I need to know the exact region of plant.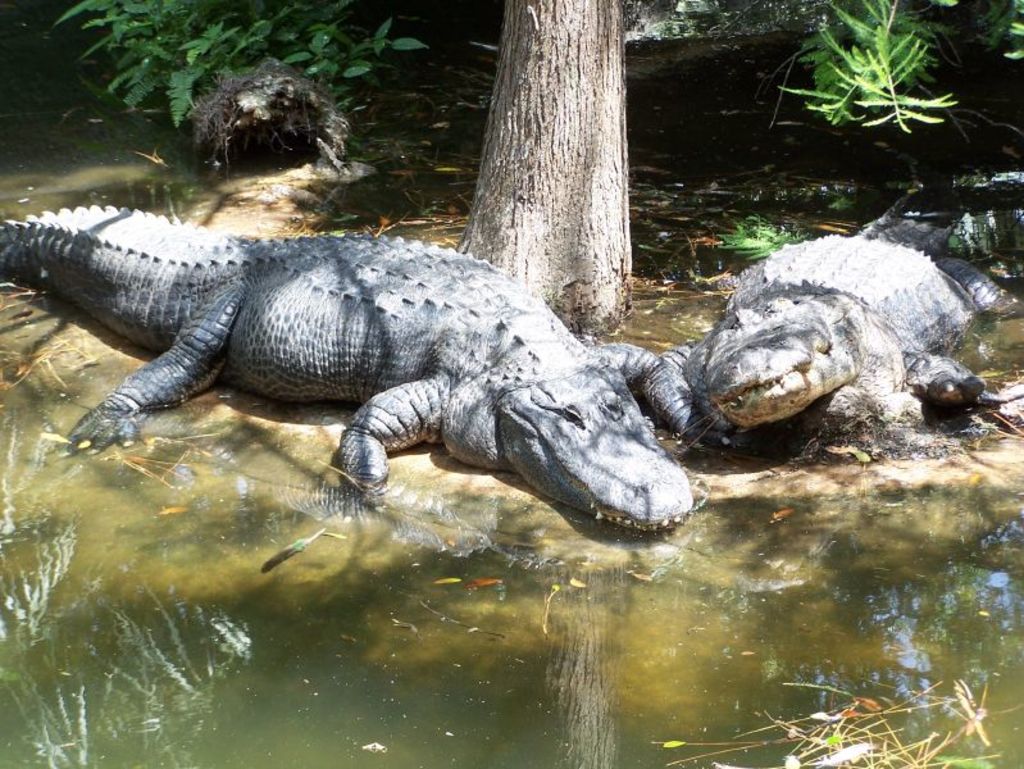
Region: 47:0:420:129.
